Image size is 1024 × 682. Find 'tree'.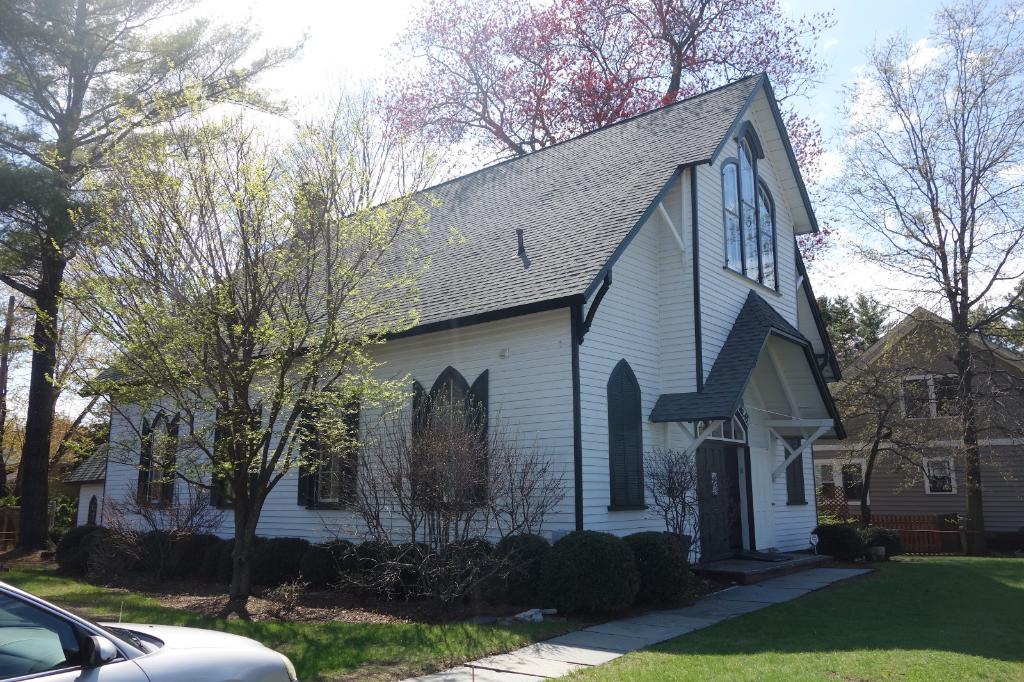
BBox(970, 302, 1015, 356).
